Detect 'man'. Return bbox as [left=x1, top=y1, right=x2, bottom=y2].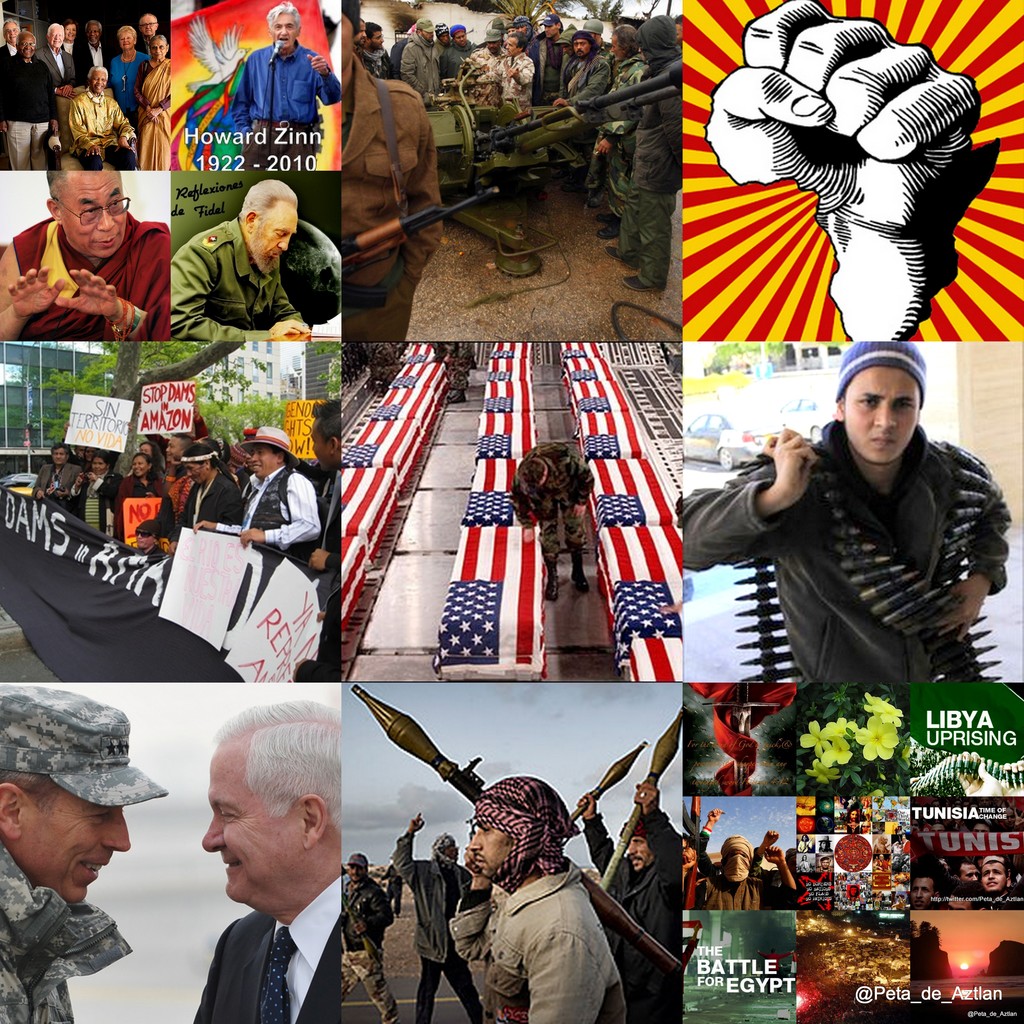
[left=392, top=814, right=484, bottom=1020].
